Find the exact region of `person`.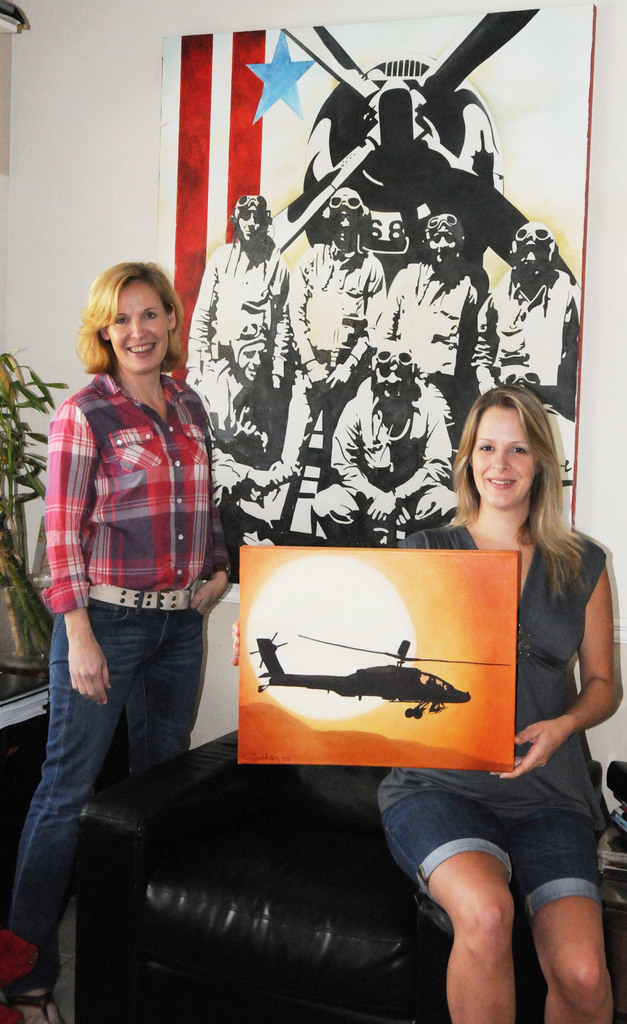
Exact region: bbox=(309, 324, 477, 552).
